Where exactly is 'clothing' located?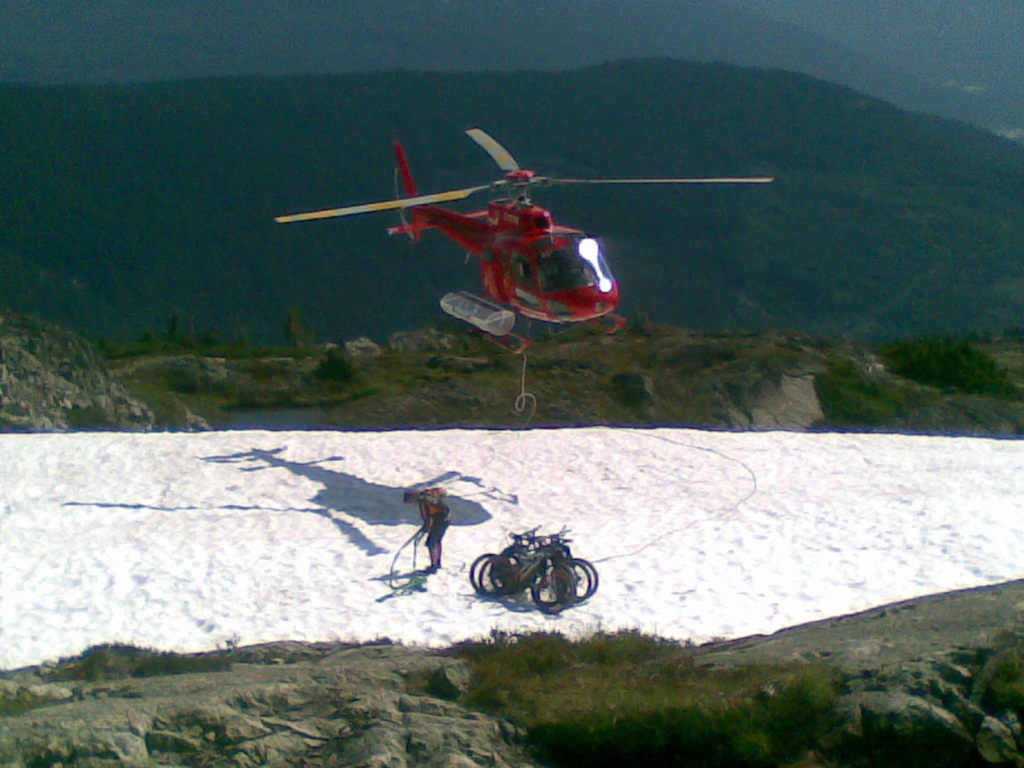
Its bounding box is 417:484:454:552.
